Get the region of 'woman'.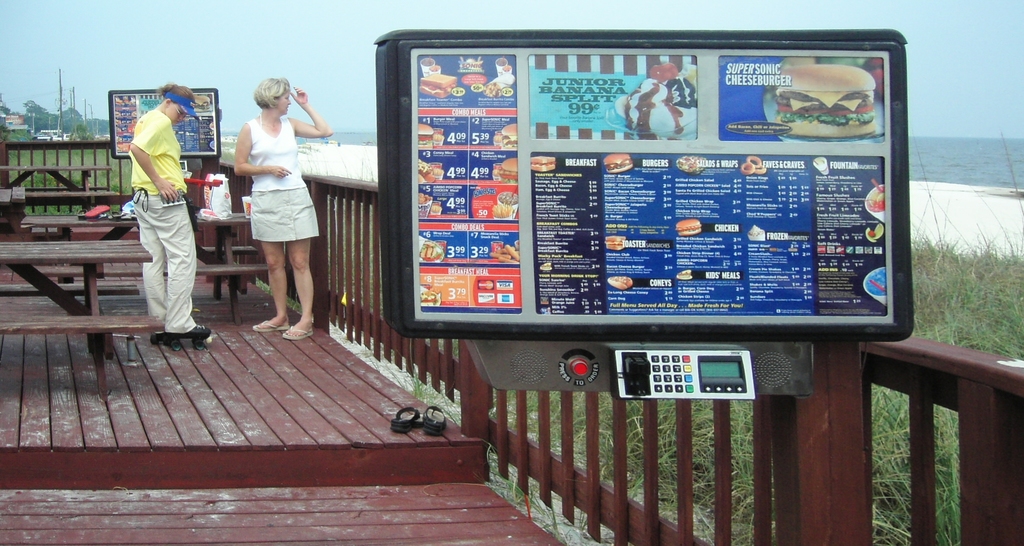
<box>232,71,331,341</box>.
